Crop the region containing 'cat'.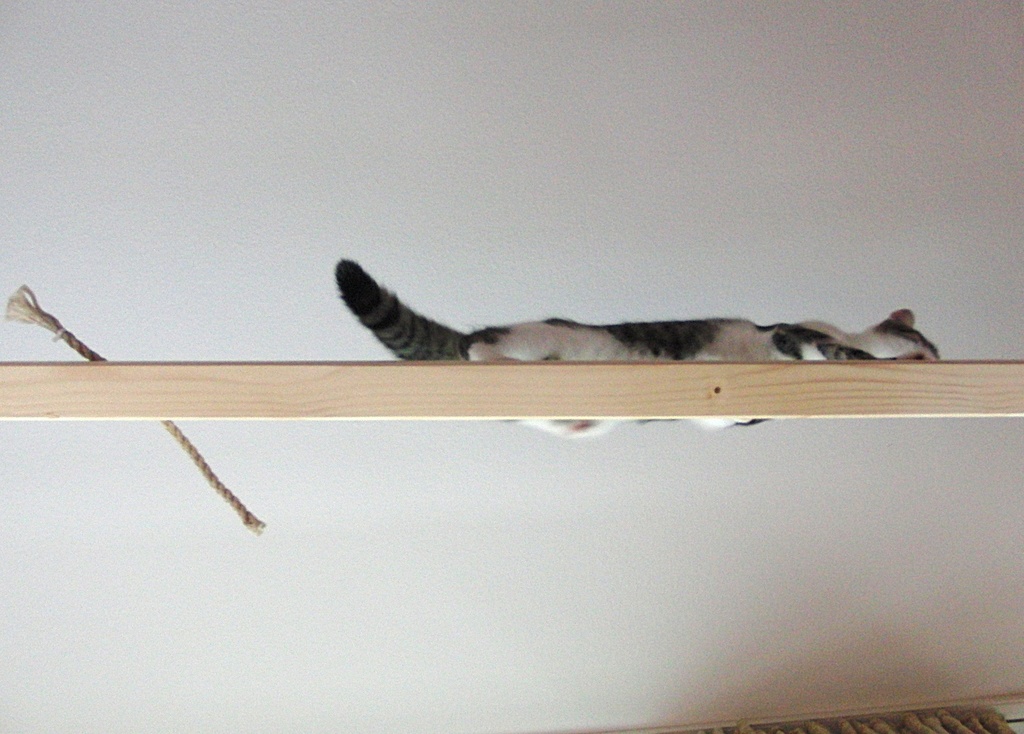
Crop region: rect(336, 258, 945, 436).
